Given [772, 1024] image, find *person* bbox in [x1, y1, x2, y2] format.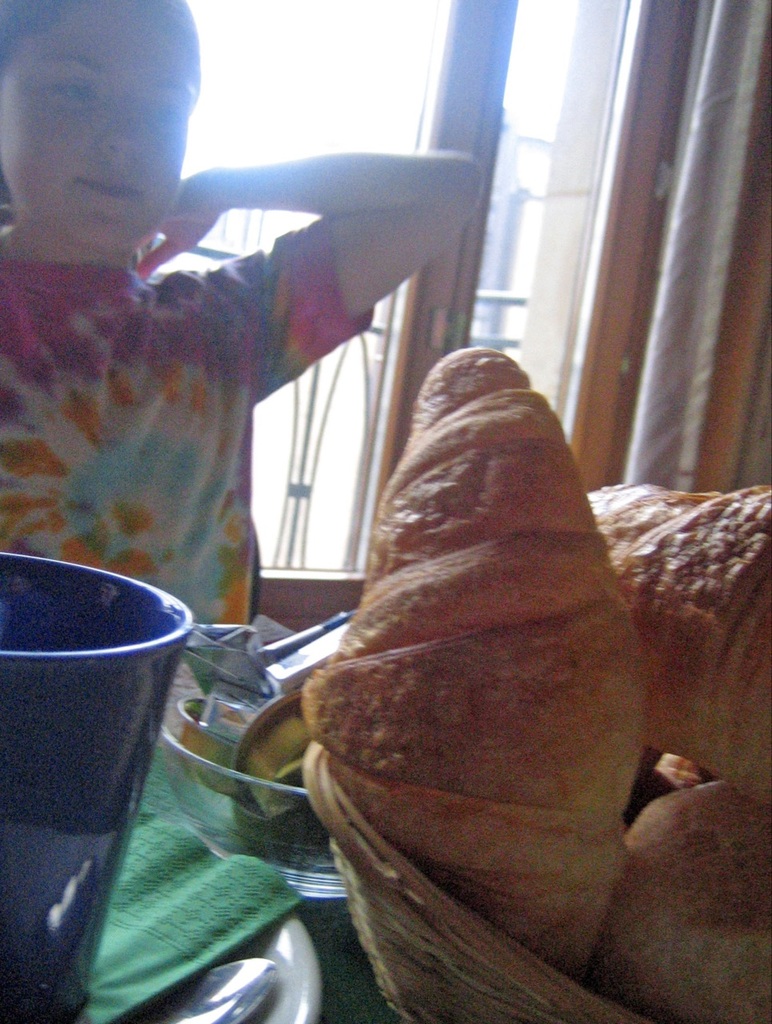
[0, 0, 486, 685].
